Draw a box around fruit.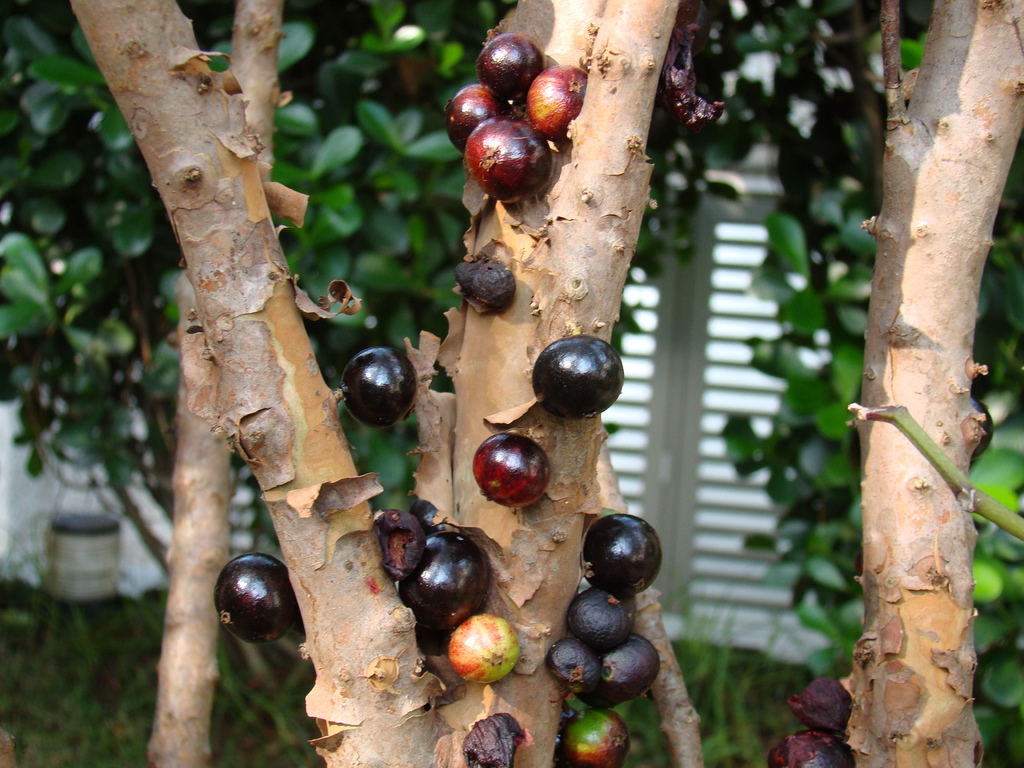
x1=449 y1=83 x2=515 y2=152.
